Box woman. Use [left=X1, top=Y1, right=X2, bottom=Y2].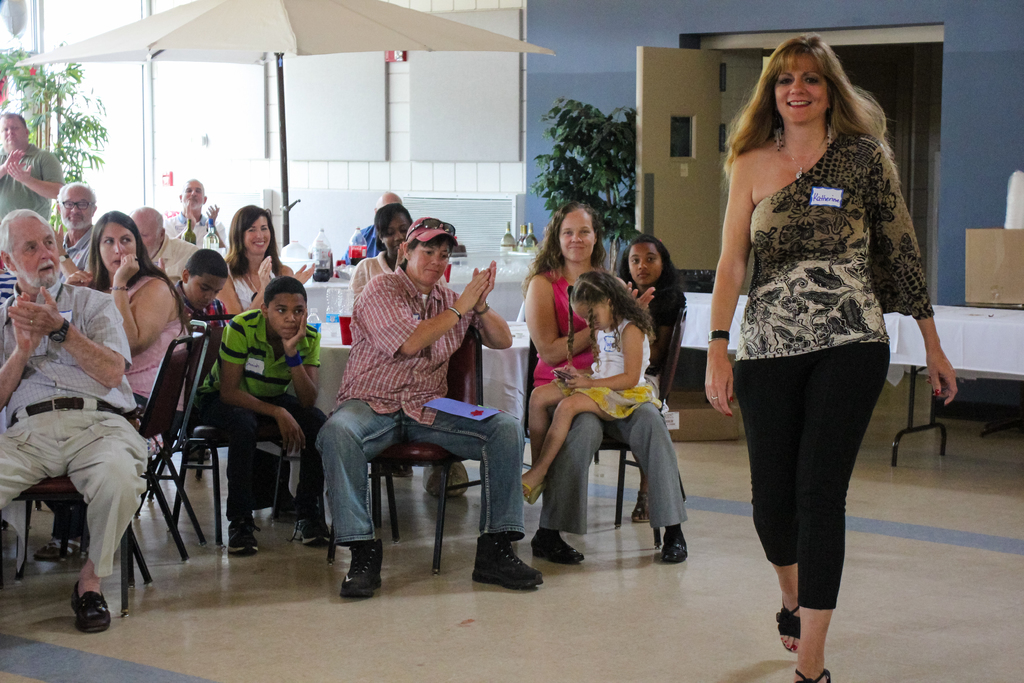
[left=36, top=210, right=194, bottom=562].
